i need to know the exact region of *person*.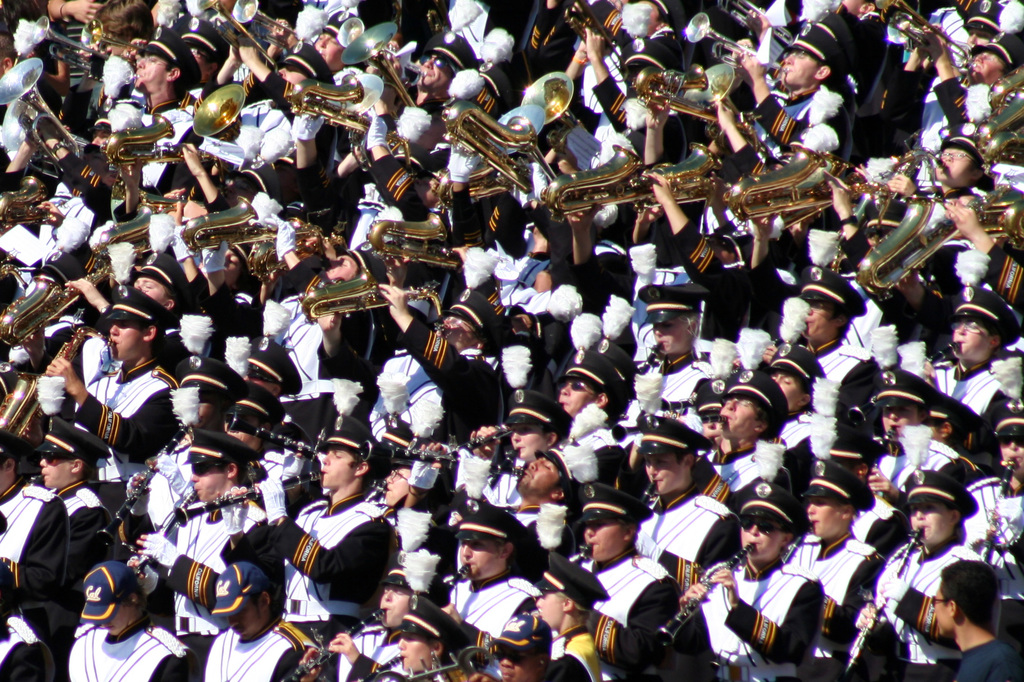
Region: bbox=[276, 425, 387, 653].
